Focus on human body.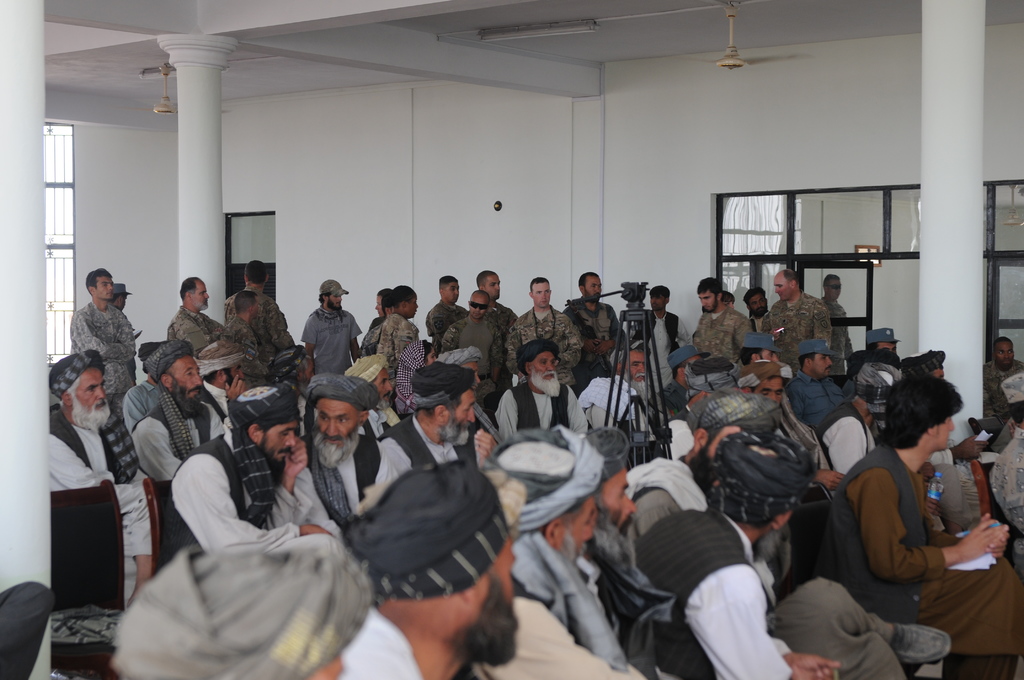
Focused at <box>115,279,134,311</box>.
